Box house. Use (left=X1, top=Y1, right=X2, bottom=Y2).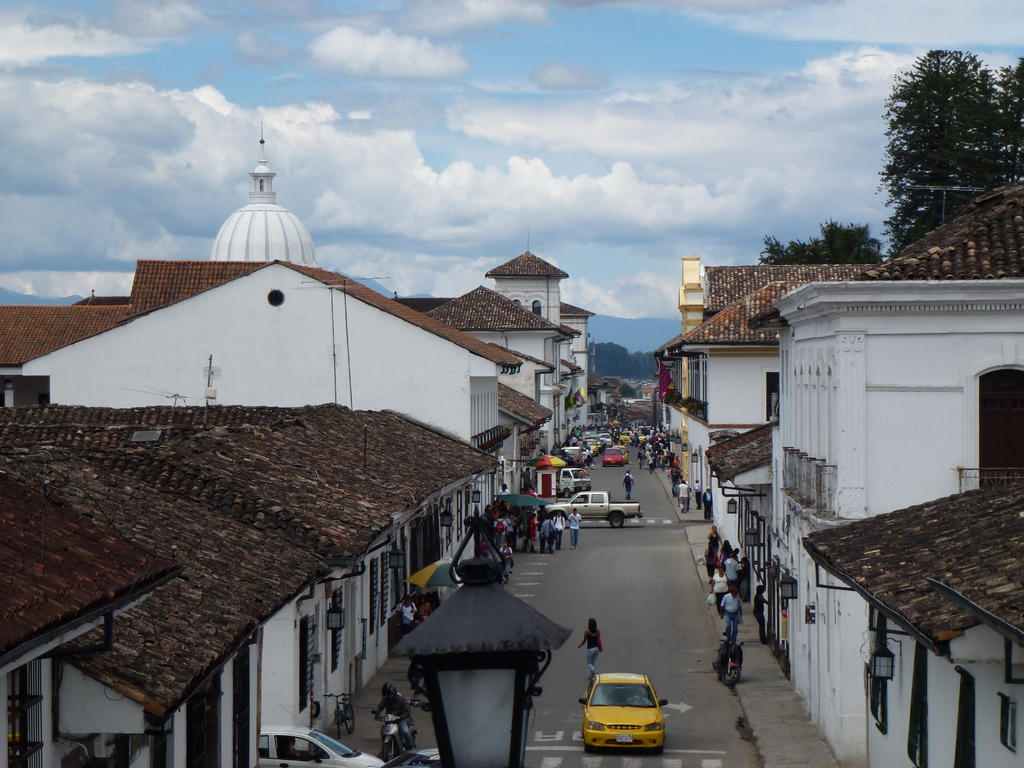
(left=0, top=302, right=134, bottom=367).
